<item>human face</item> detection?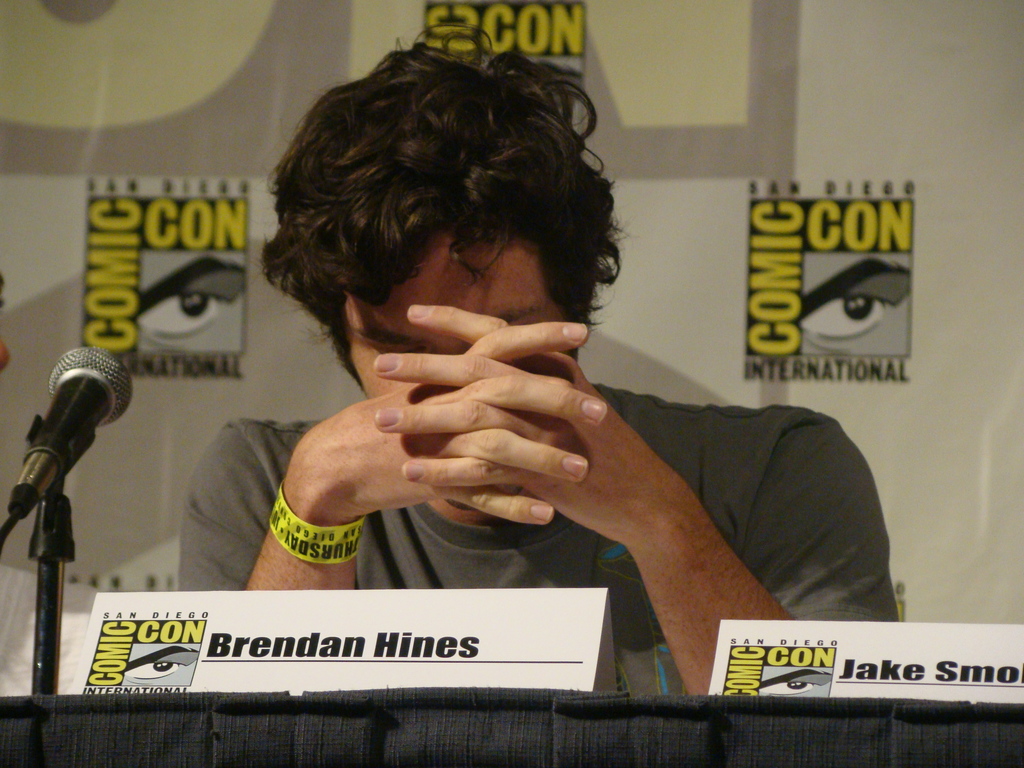
{"left": 354, "top": 236, "right": 571, "bottom": 509}
